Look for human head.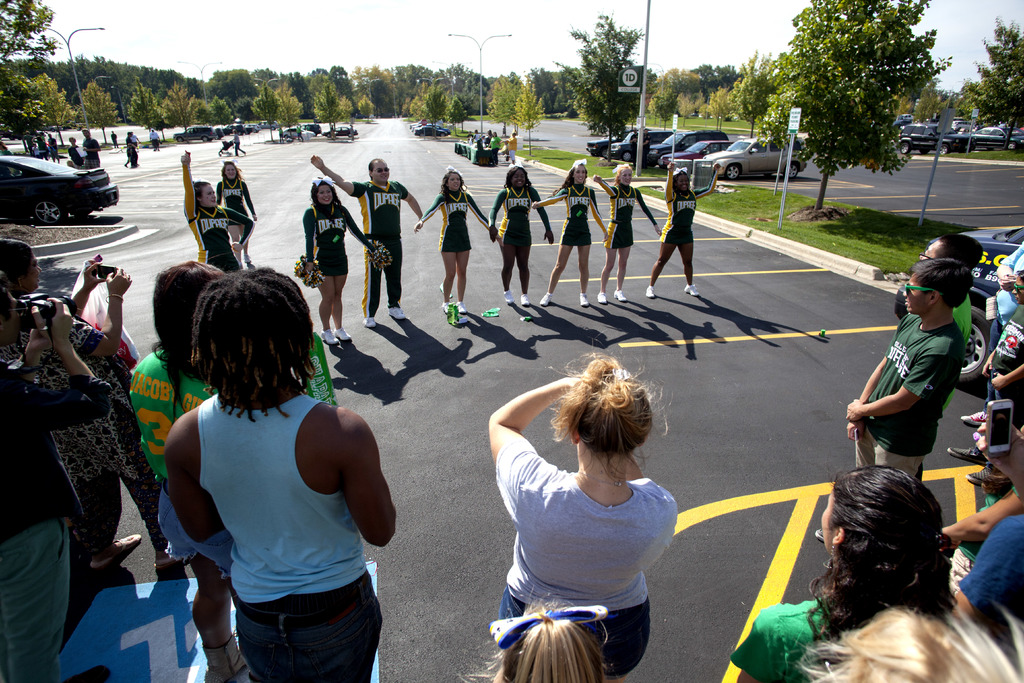
Found: bbox=[572, 163, 588, 183].
